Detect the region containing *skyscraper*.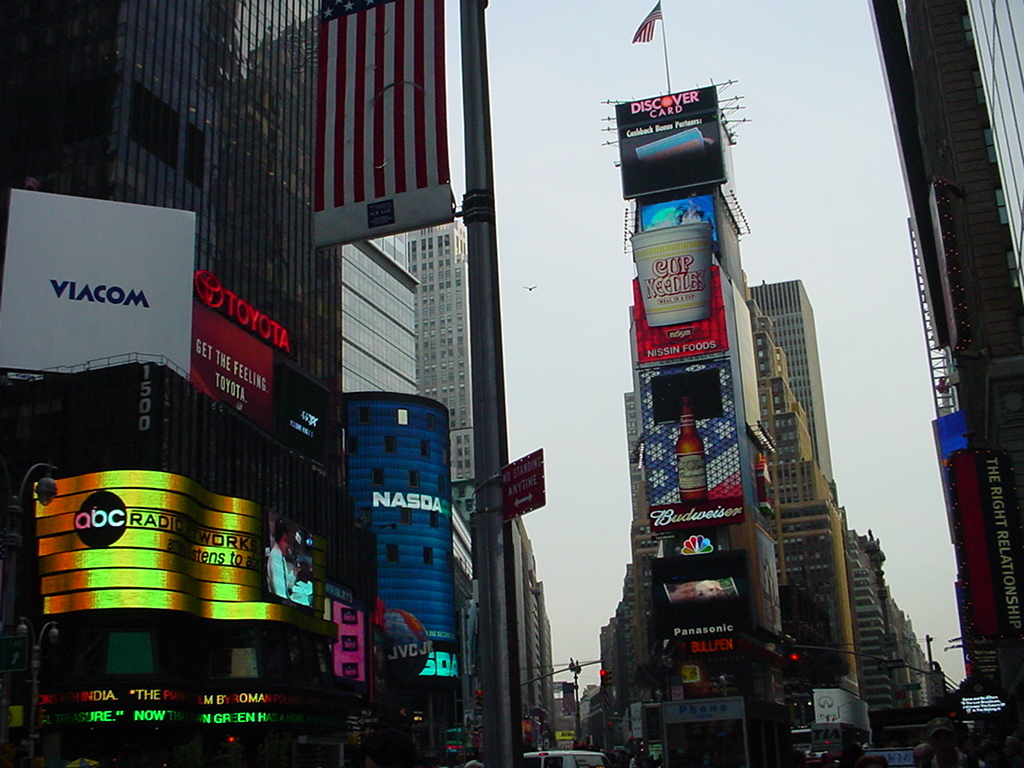
locate(749, 283, 834, 478).
